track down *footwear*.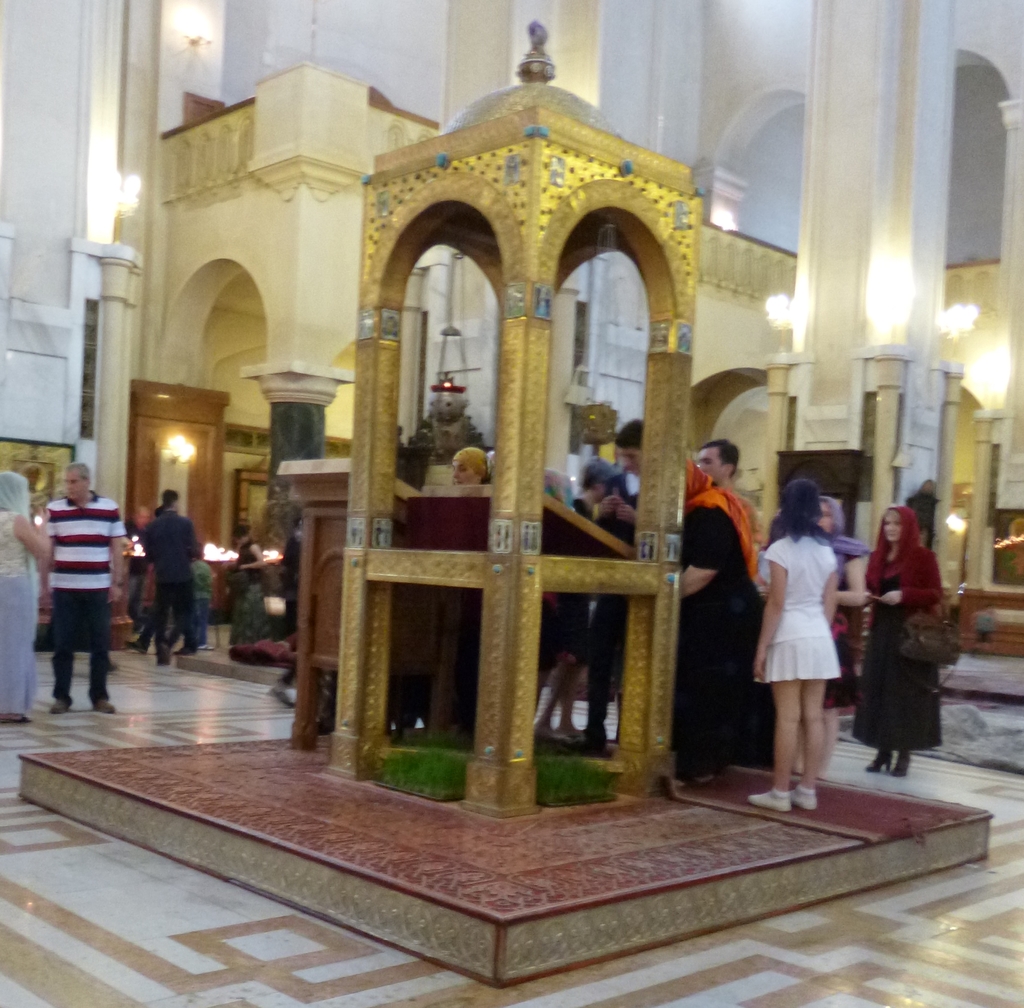
Tracked to x1=895 y1=751 x2=909 y2=778.
